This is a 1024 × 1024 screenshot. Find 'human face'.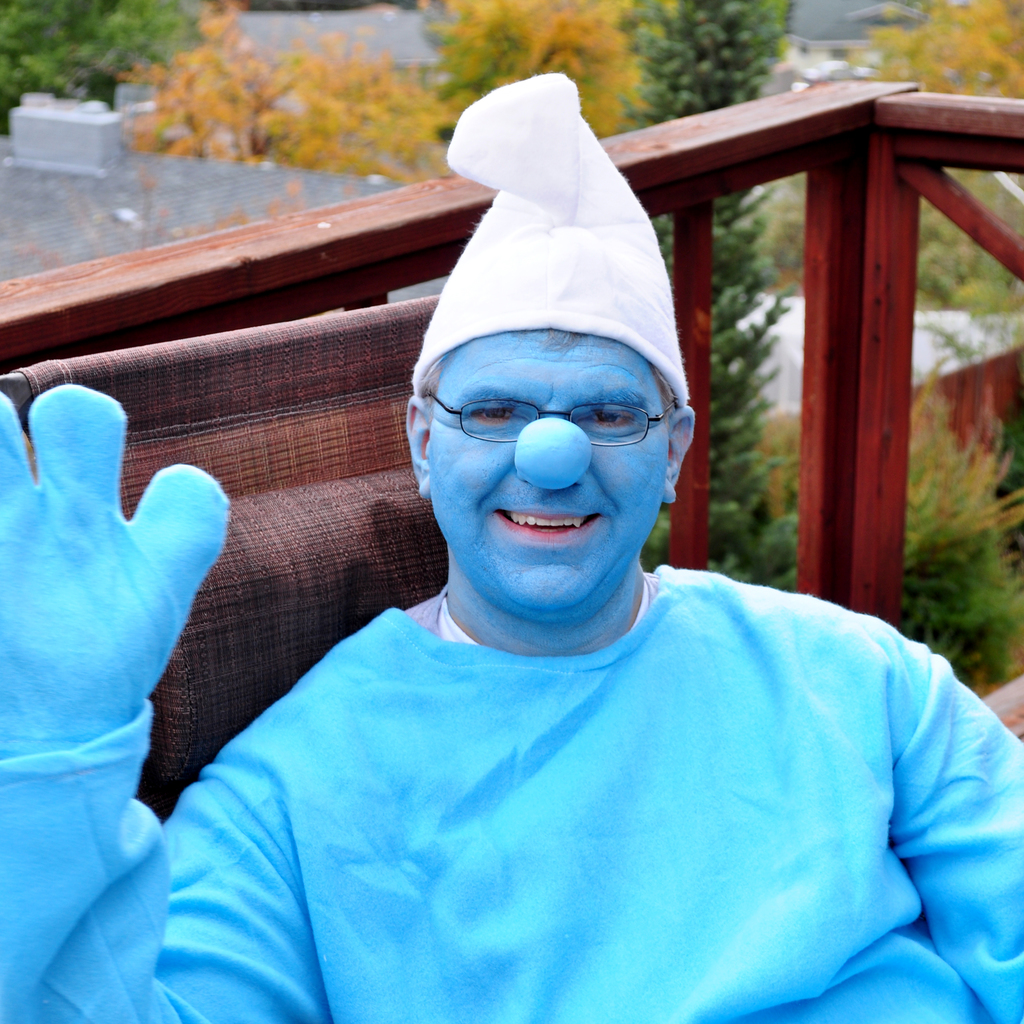
Bounding box: 430/330/671/615.
